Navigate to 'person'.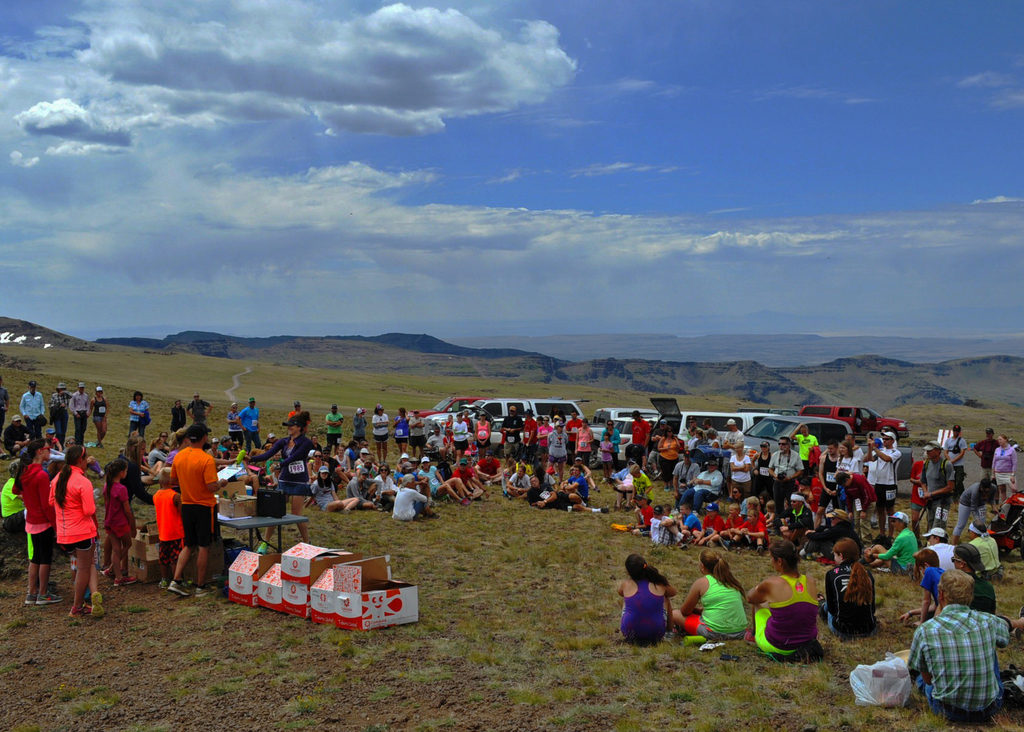
Navigation target: bbox=[620, 547, 684, 638].
